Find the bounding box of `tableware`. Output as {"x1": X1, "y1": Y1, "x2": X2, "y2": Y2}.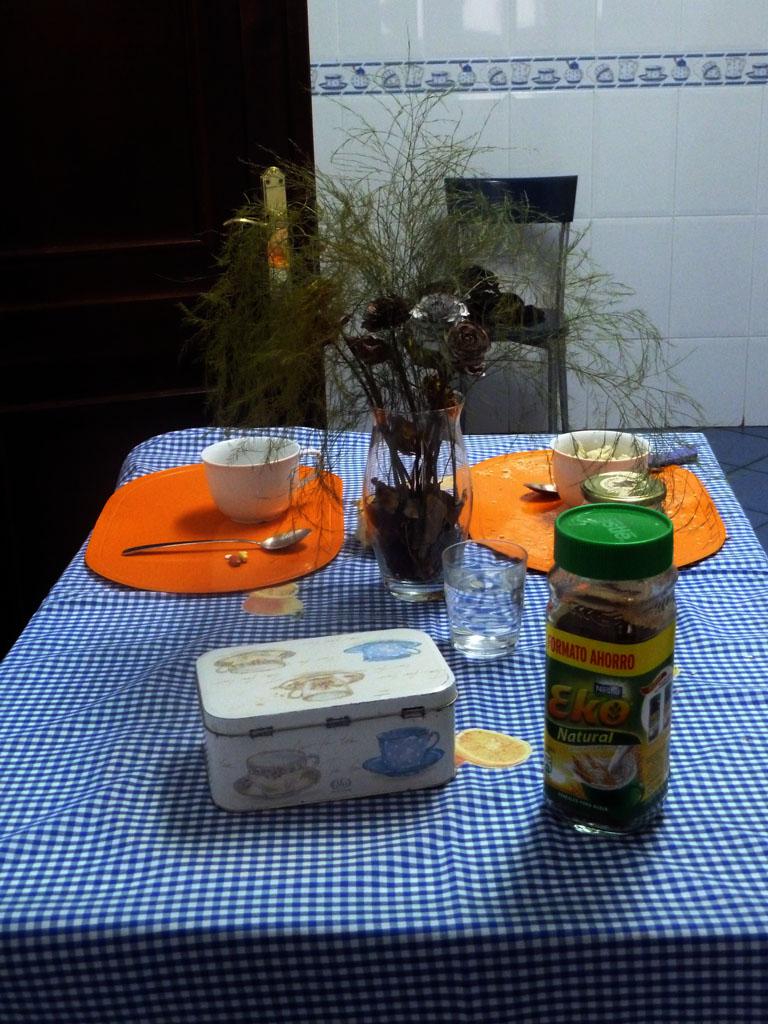
{"x1": 174, "y1": 437, "x2": 318, "y2": 529}.
